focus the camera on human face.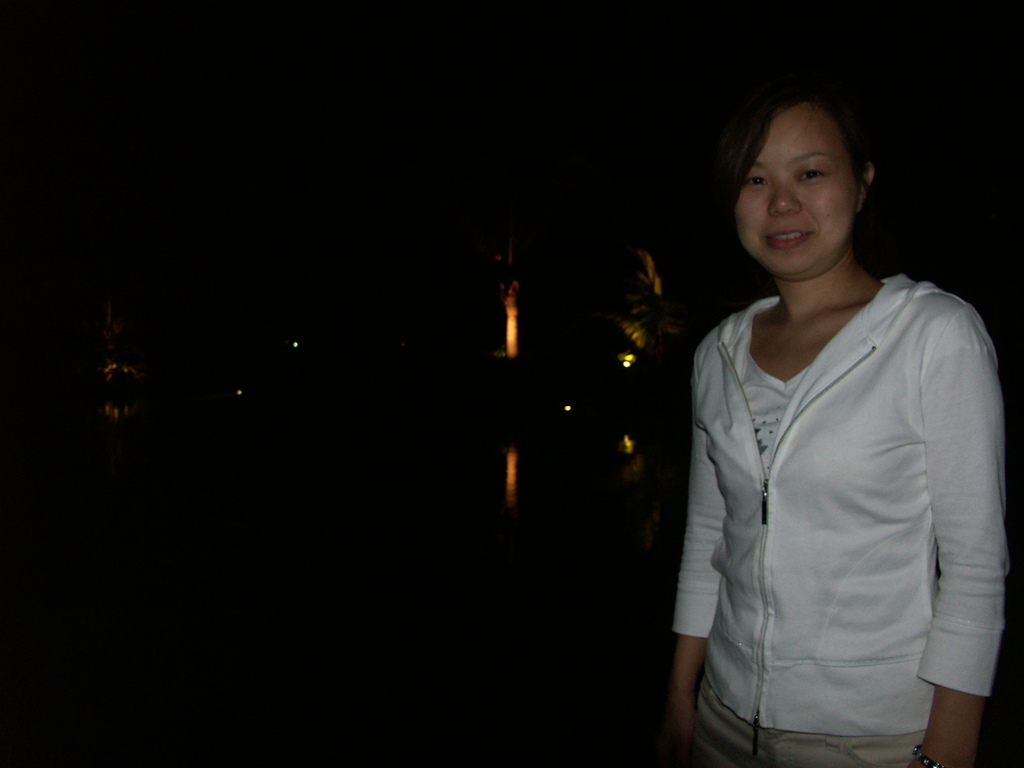
Focus region: select_region(735, 108, 858, 266).
